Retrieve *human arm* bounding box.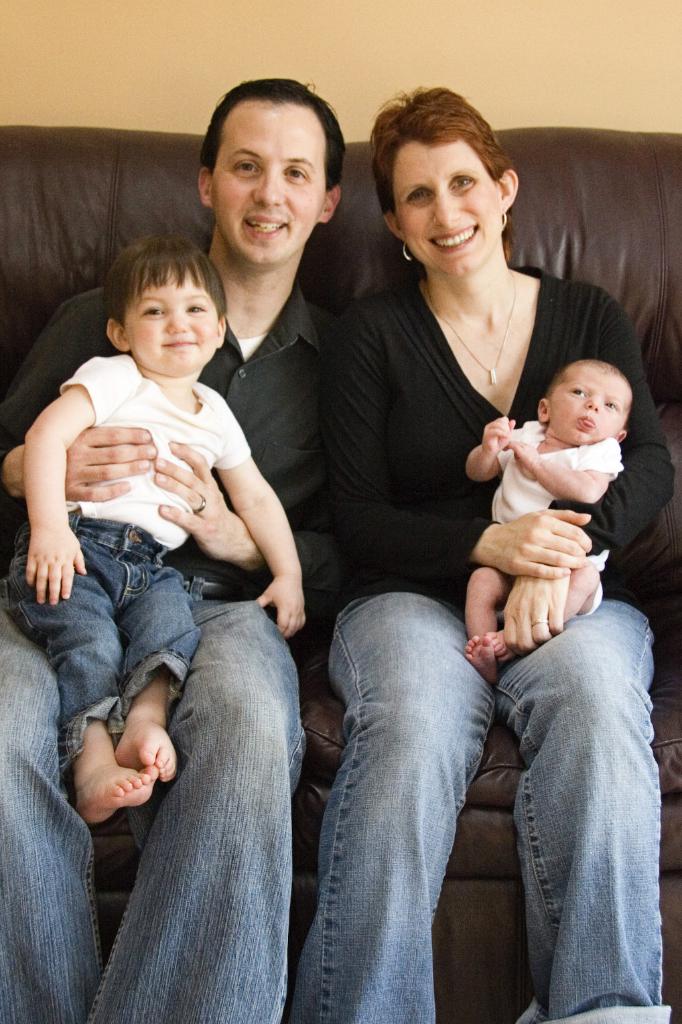
Bounding box: {"x1": 20, "y1": 350, "x2": 119, "y2": 602}.
